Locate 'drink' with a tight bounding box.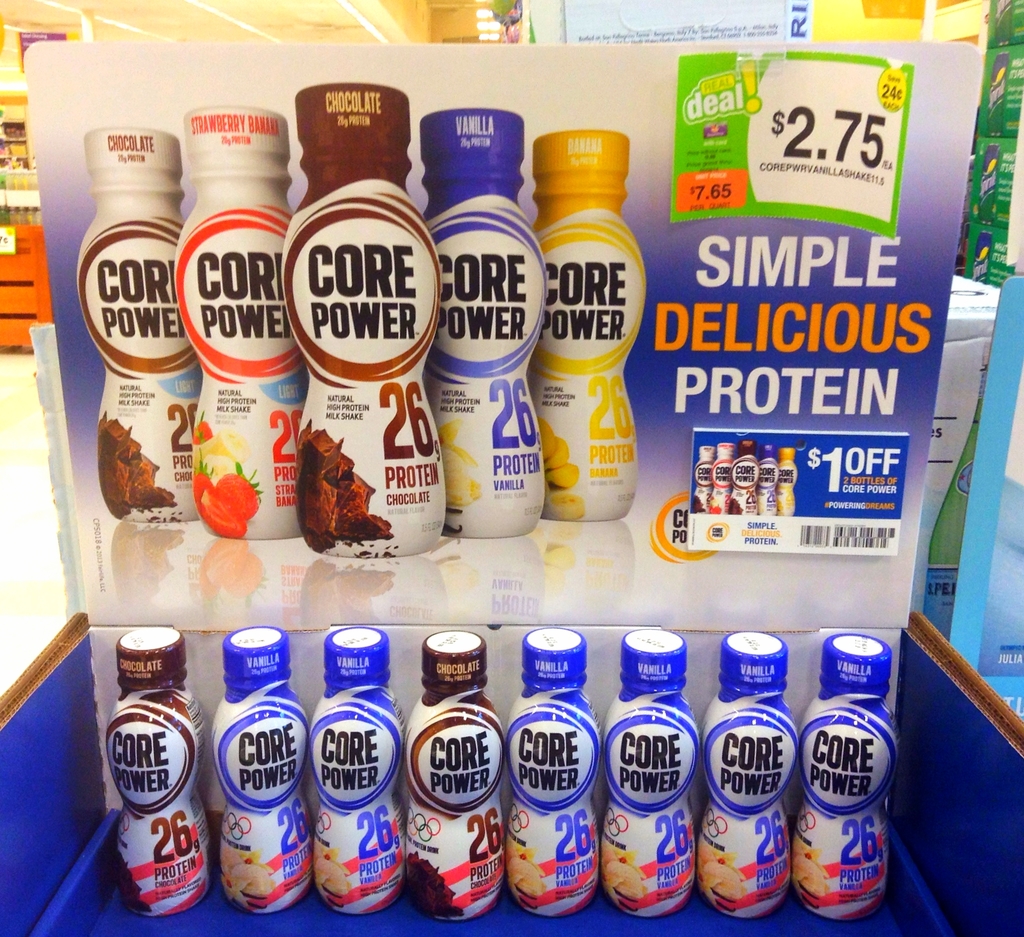
<region>500, 623, 604, 924</region>.
